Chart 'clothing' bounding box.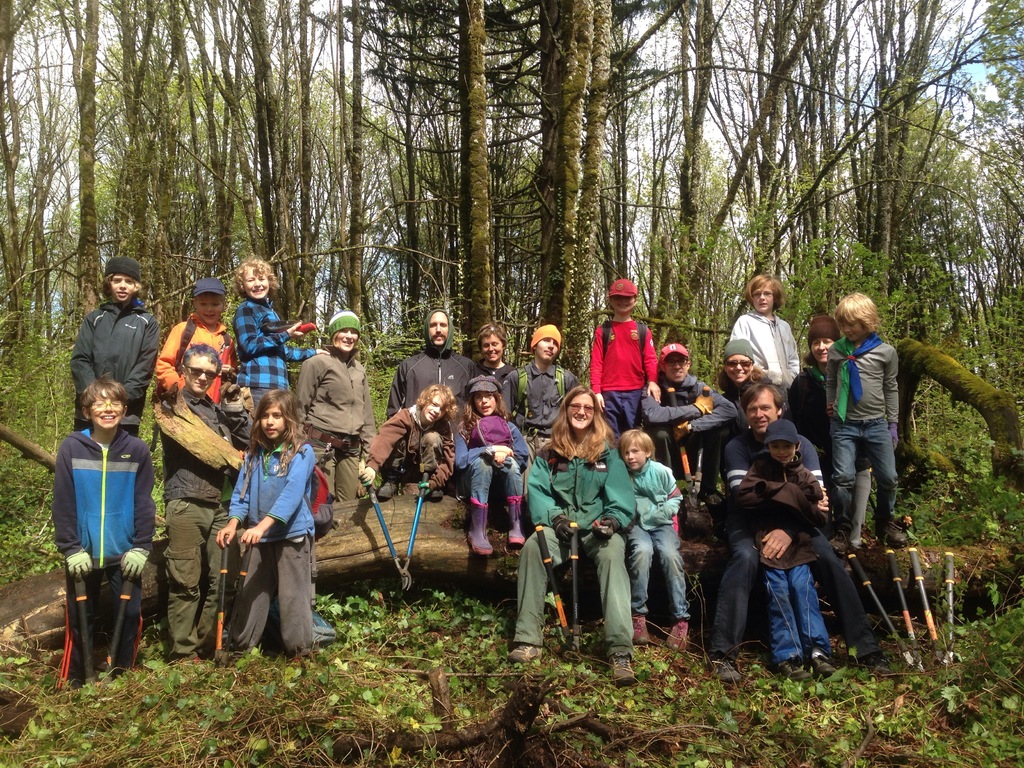
Charted: left=516, top=431, right=637, bottom=656.
